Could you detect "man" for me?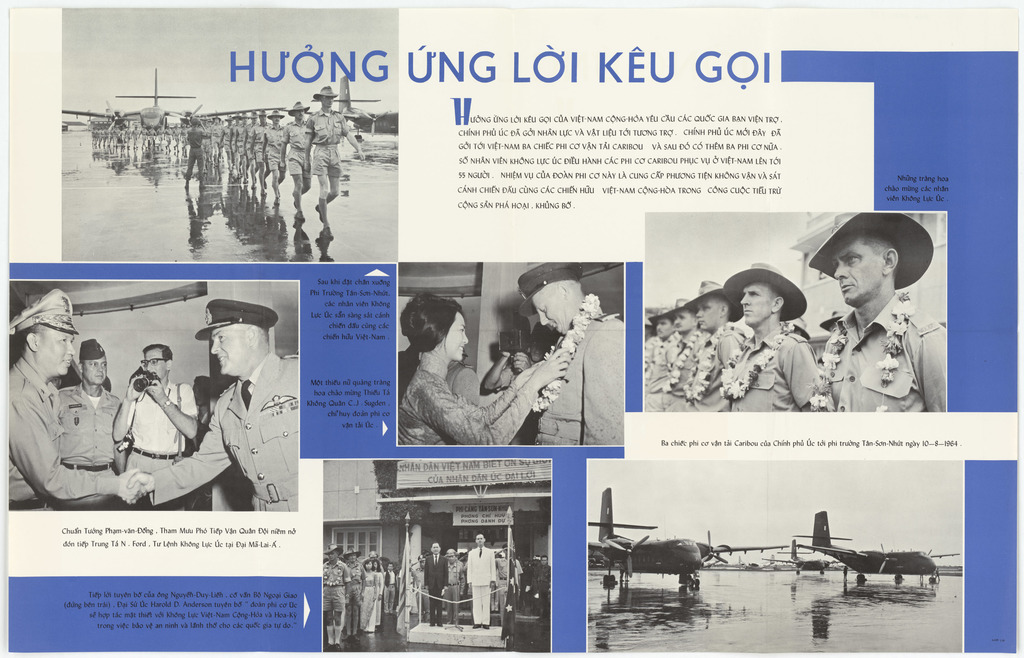
Detection result: bbox(467, 528, 496, 628).
